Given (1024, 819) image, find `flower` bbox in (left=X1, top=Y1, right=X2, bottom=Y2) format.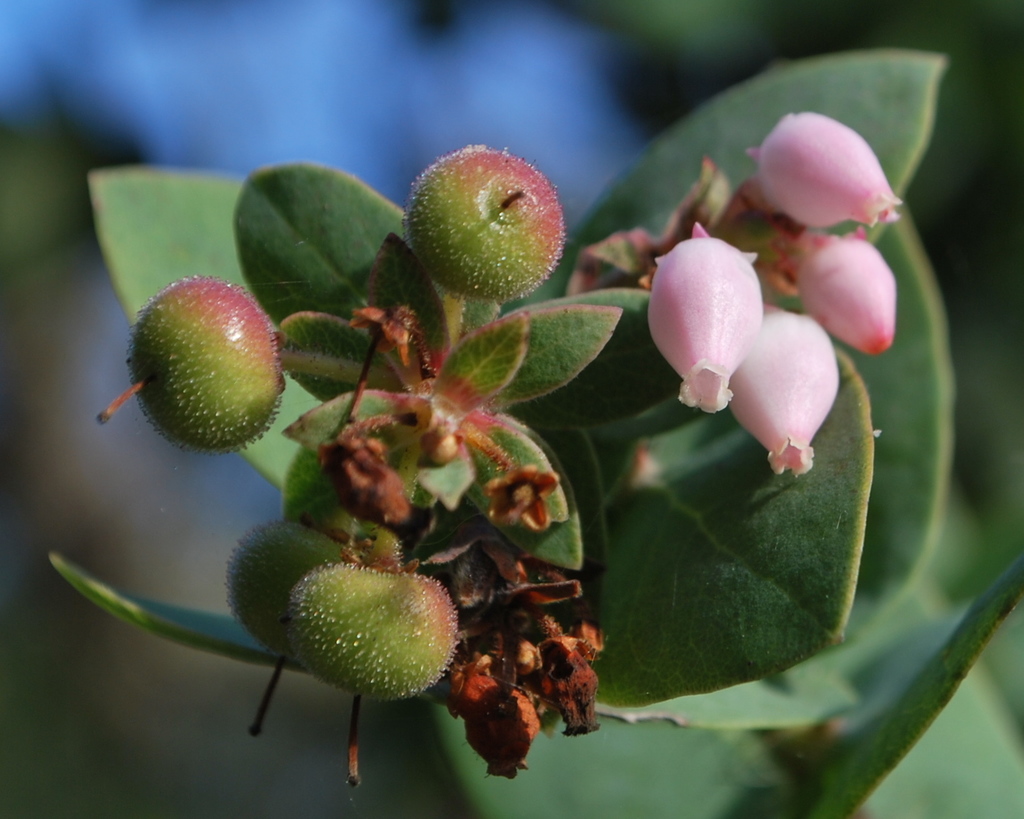
(left=642, top=204, right=787, bottom=433).
